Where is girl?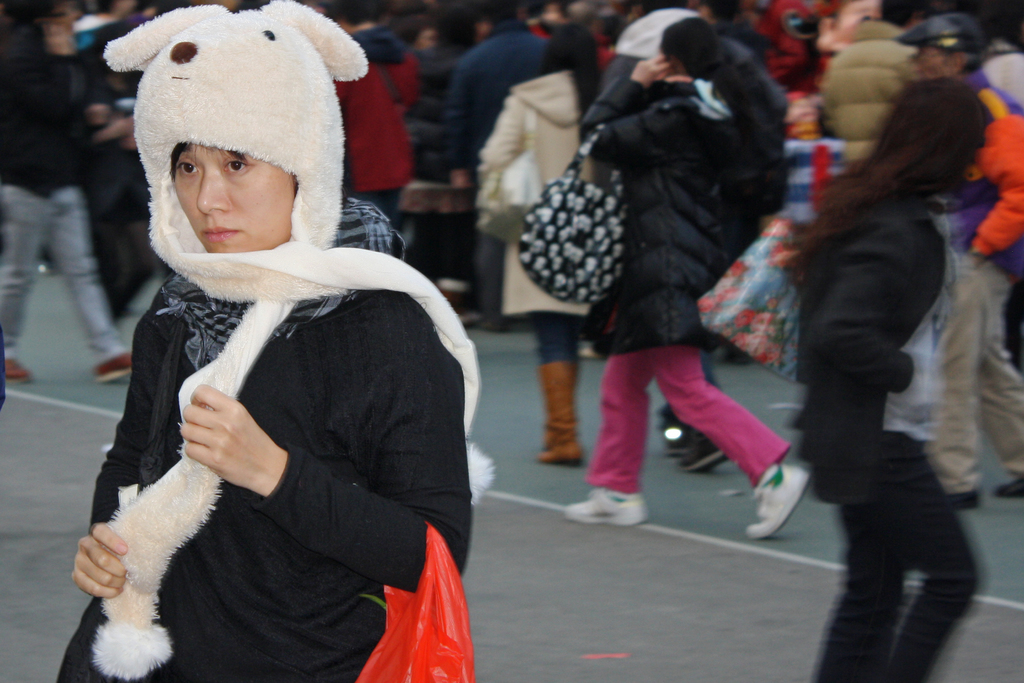
bbox(779, 74, 985, 682).
